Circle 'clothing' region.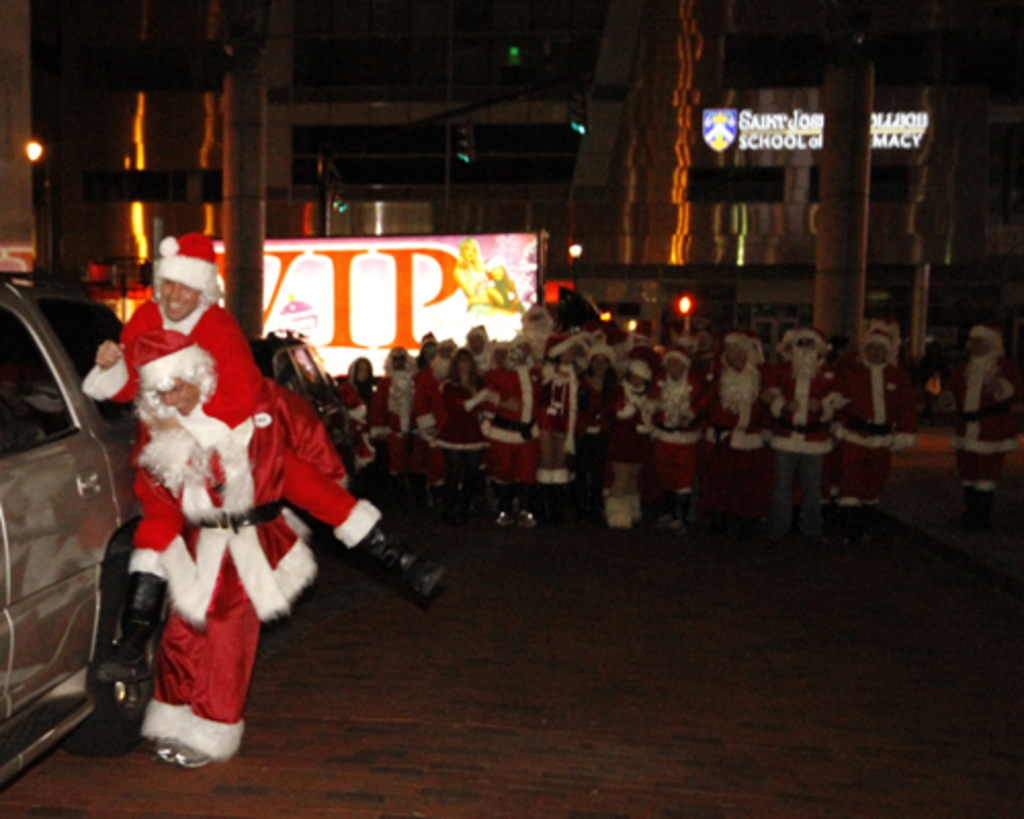
Region: x1=705, y1=338, x2=756, y2=516.
